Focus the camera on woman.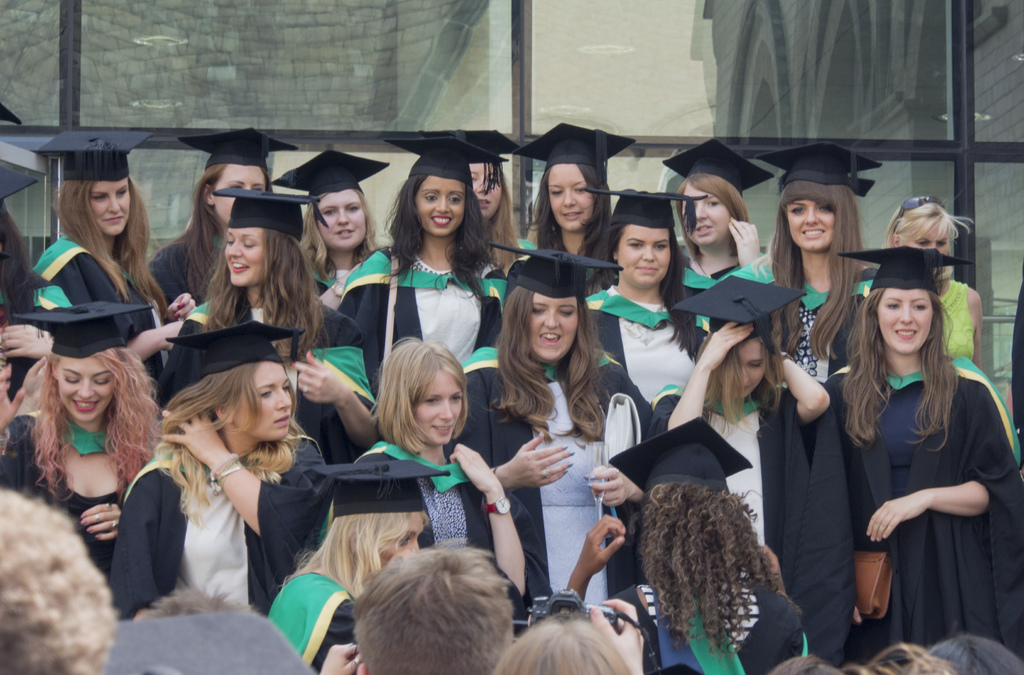
Focus region: 446/234/659/614.
